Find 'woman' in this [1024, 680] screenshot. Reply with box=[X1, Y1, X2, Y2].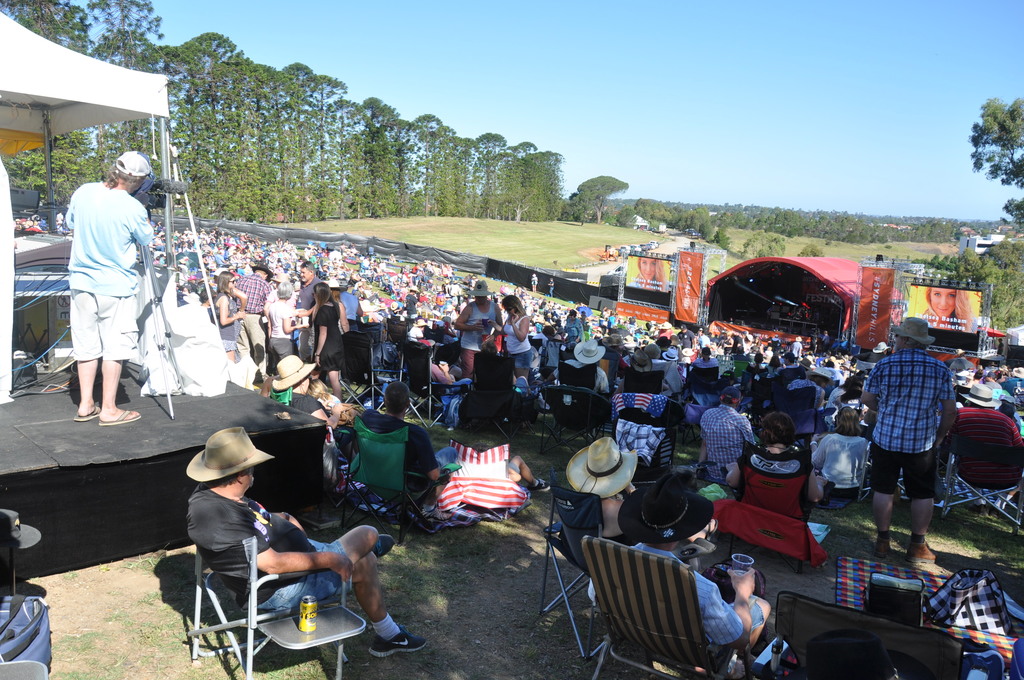
box=[808, 406, 872, 498].
